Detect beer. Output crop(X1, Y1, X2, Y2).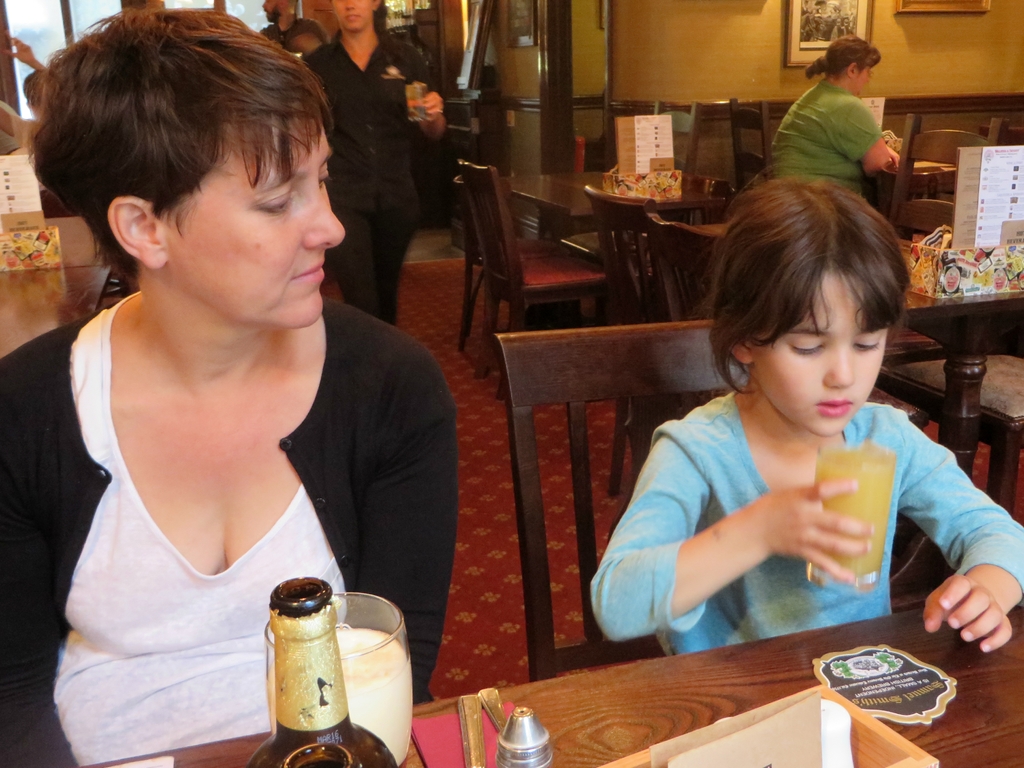
crop(240, 569, 403, 767).
